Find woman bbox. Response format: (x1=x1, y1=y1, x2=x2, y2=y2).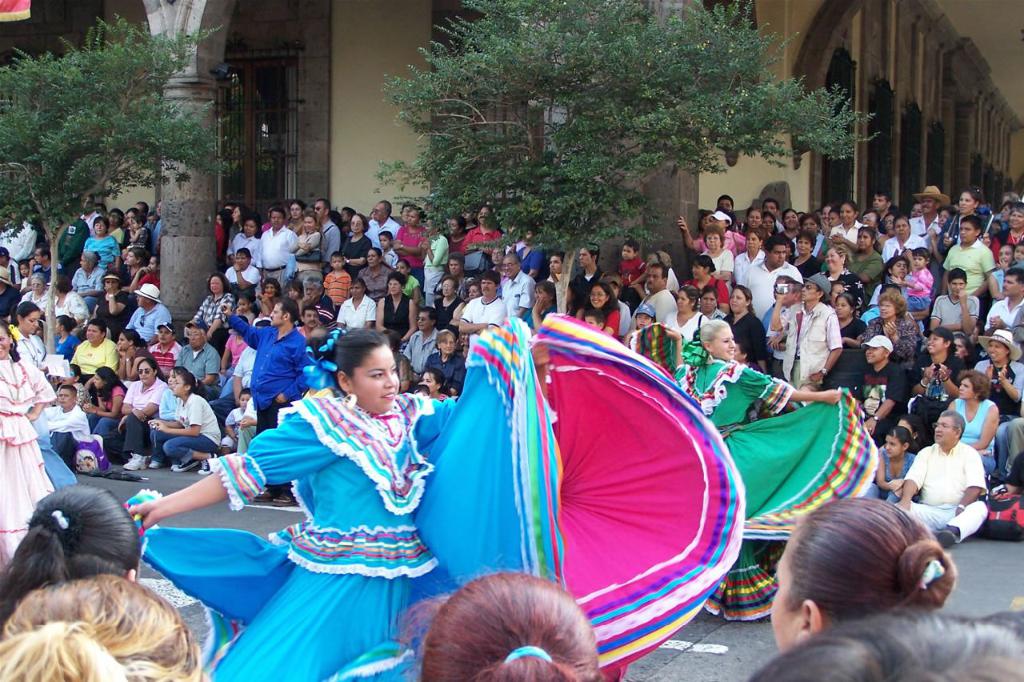
(x1=933, y1=188, x2=988, y2=257).
